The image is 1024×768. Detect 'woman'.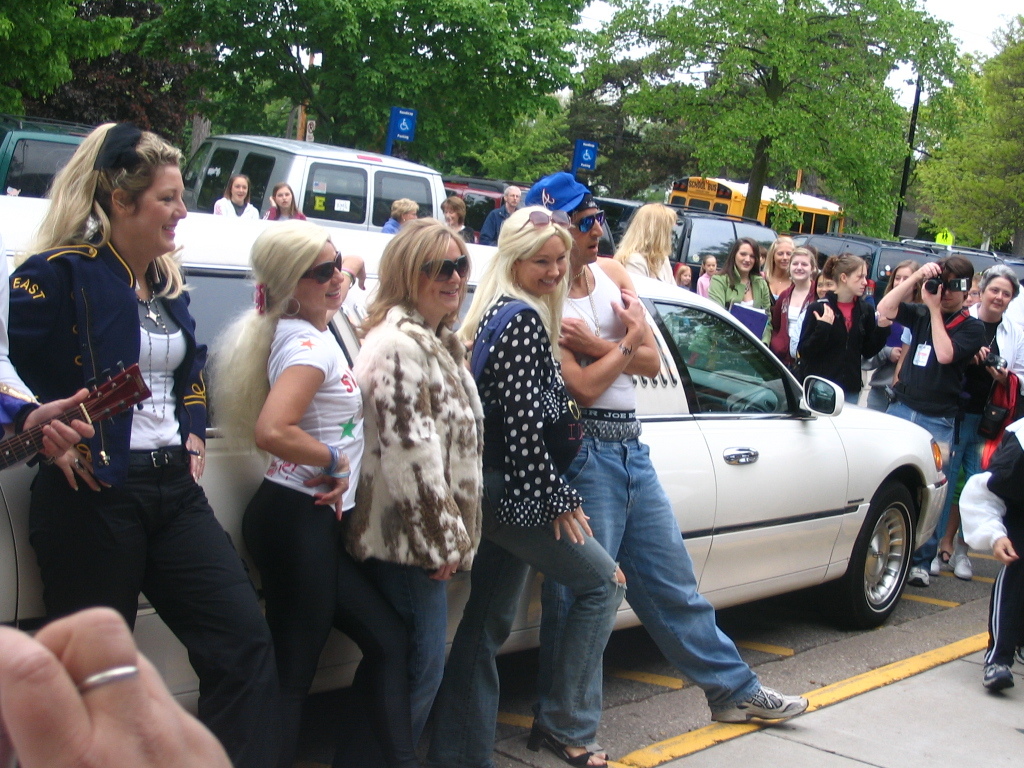
Detection: 613,202,679,287.
